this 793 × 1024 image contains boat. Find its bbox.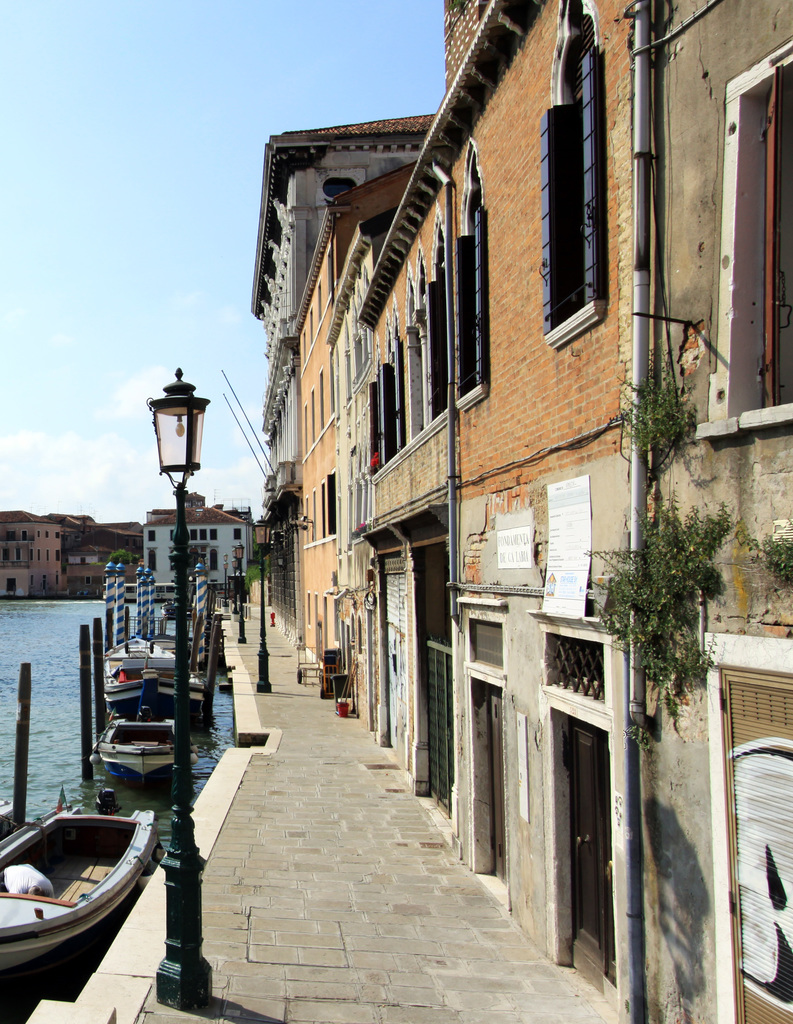
select_region(0, 786, 147, 977).
